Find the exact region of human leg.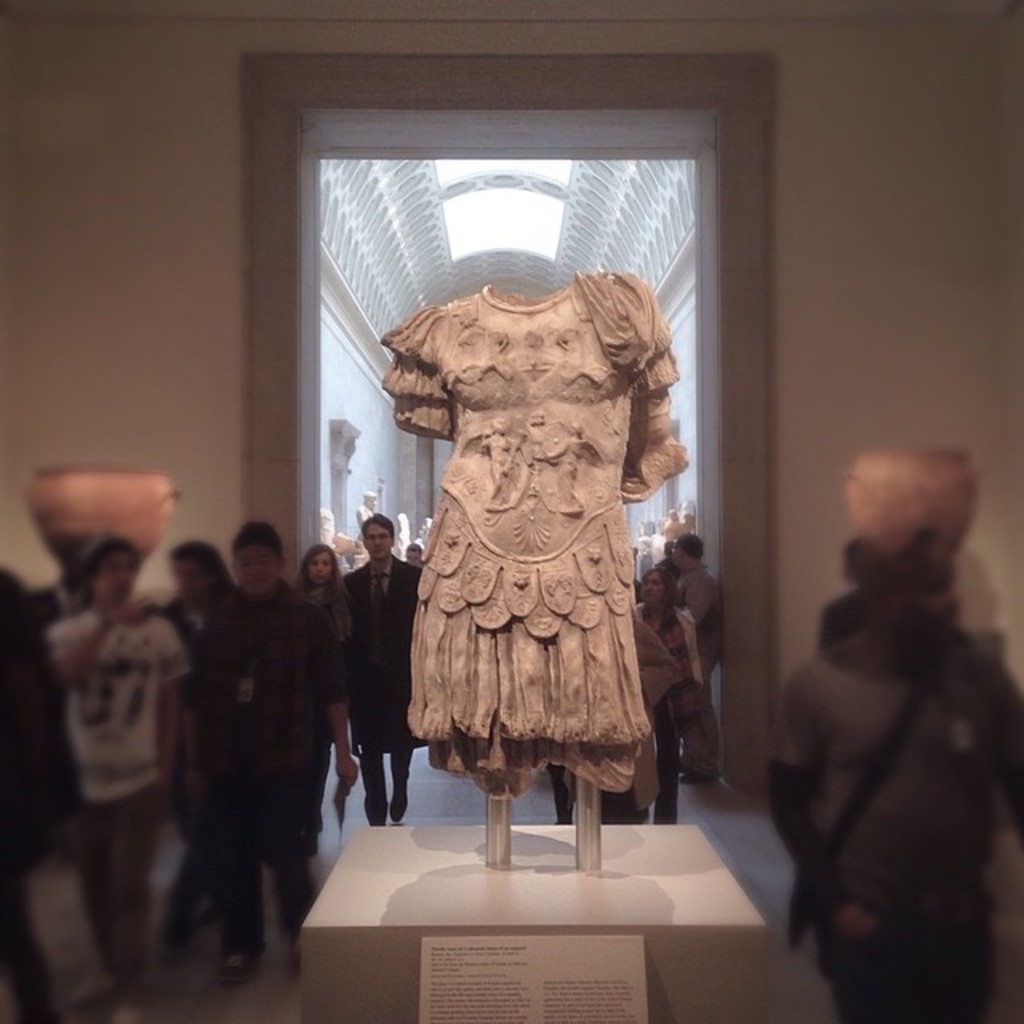
Exact region: [352, 717, 387, 838].
